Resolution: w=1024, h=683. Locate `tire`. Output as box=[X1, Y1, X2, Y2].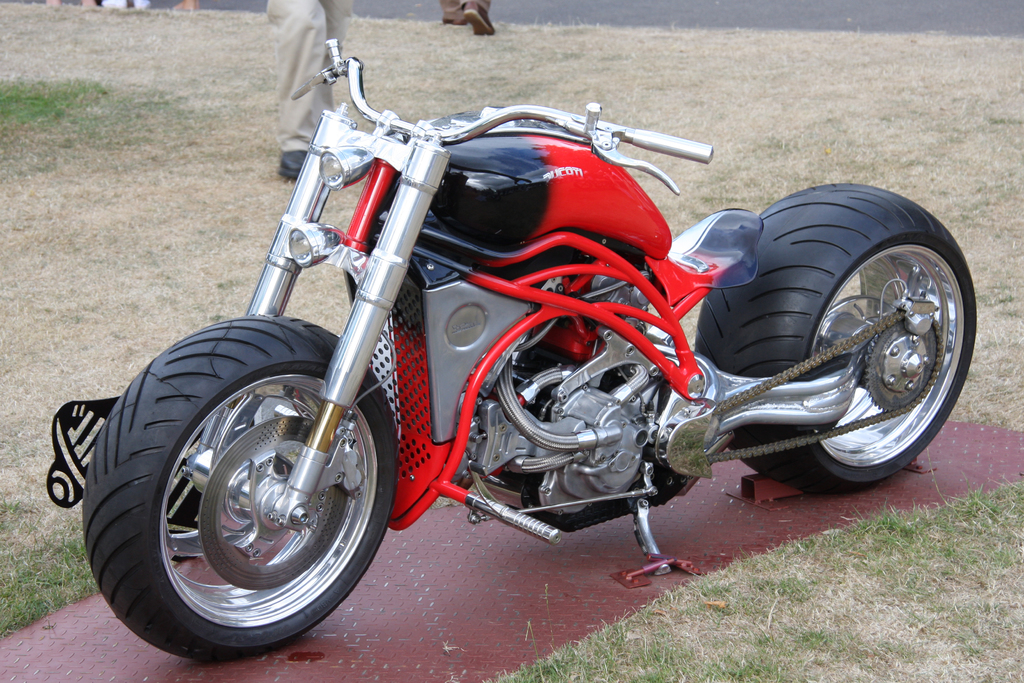
box=[79, 316, 392, 661].
